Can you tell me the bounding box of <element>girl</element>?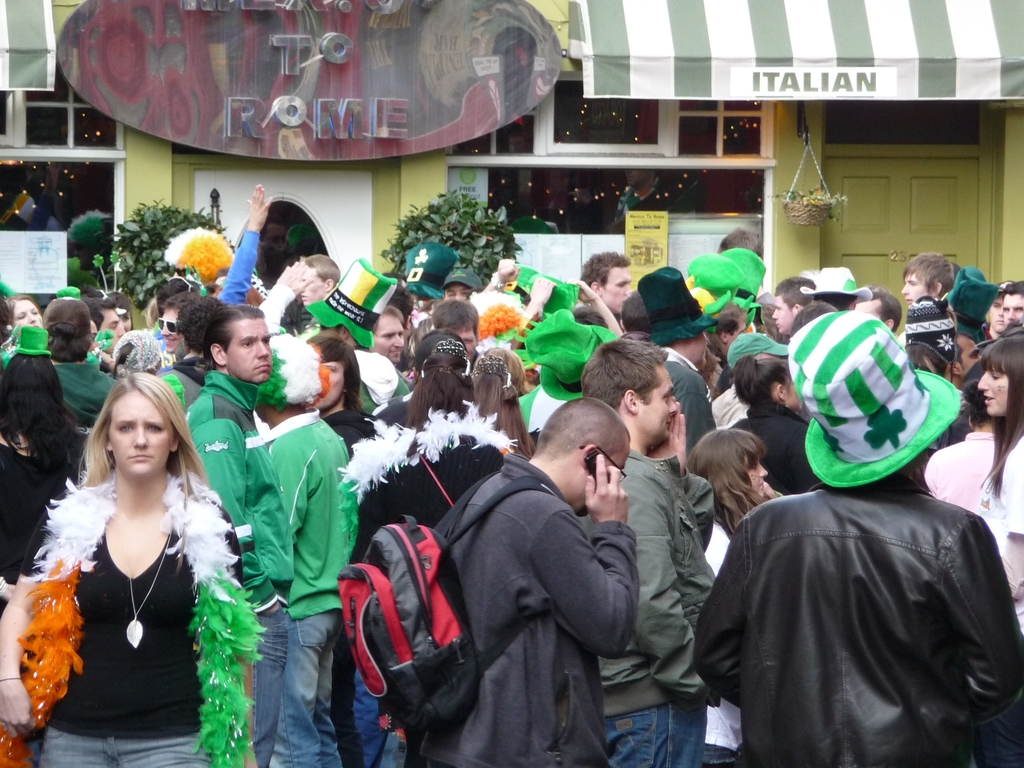
(685, 424, 792, 764).
